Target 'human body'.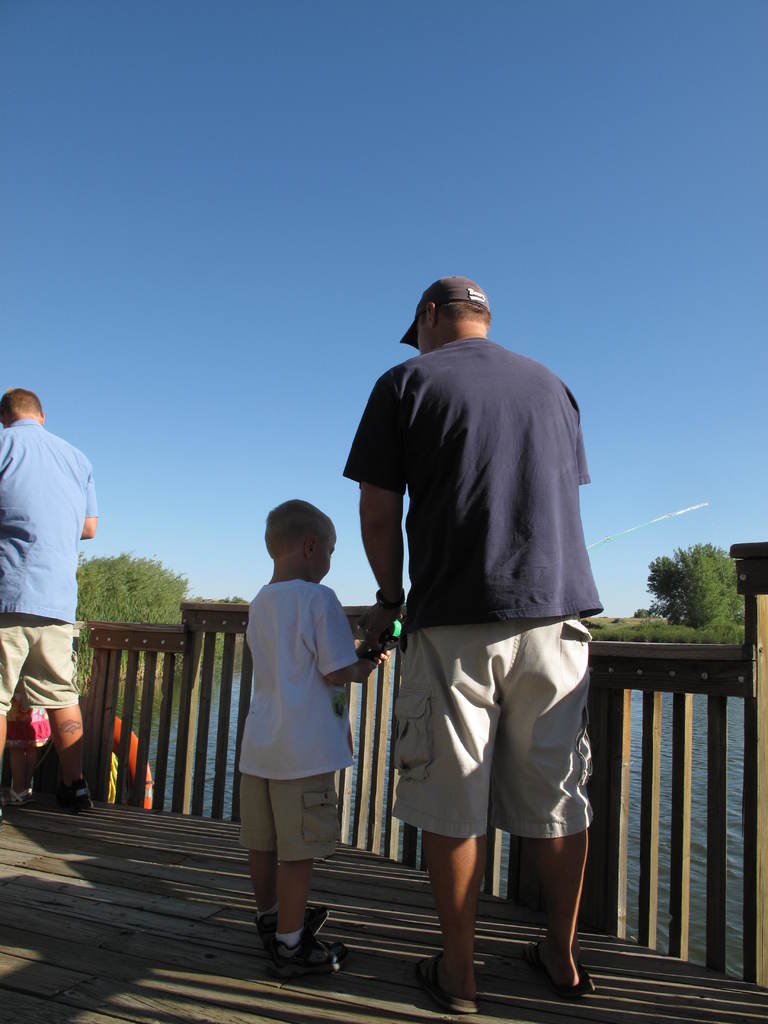
Target region: box=[230, 481, 371, 975].
